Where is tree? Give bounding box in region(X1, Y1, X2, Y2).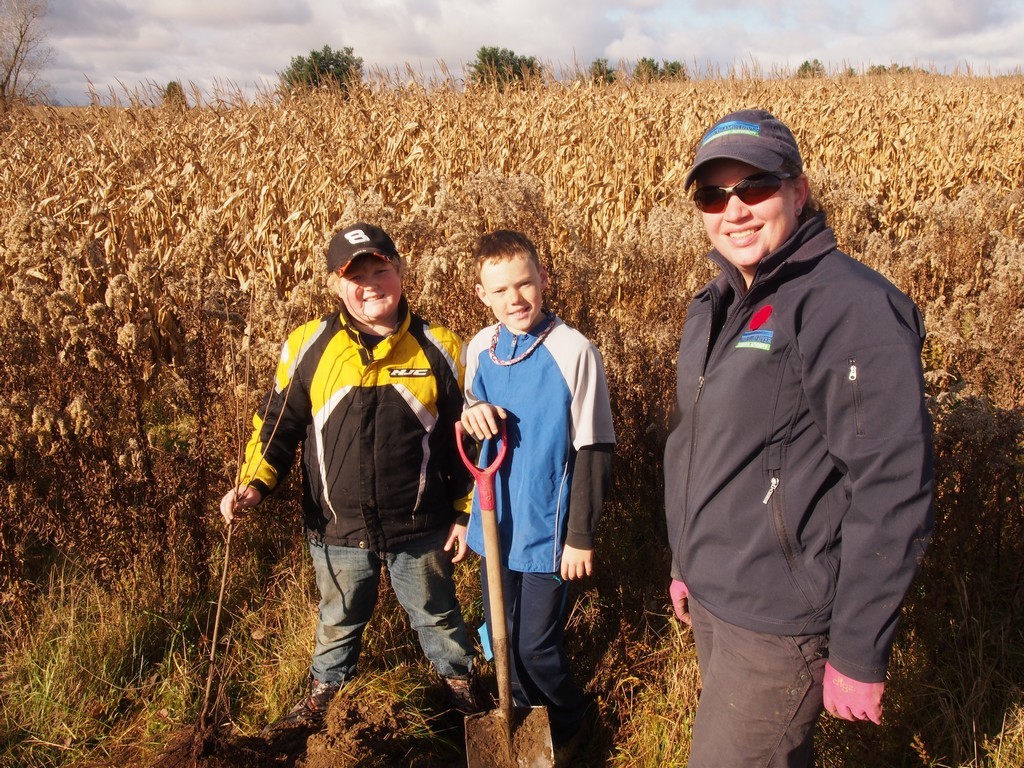
region(169, 82, 181, 101).
